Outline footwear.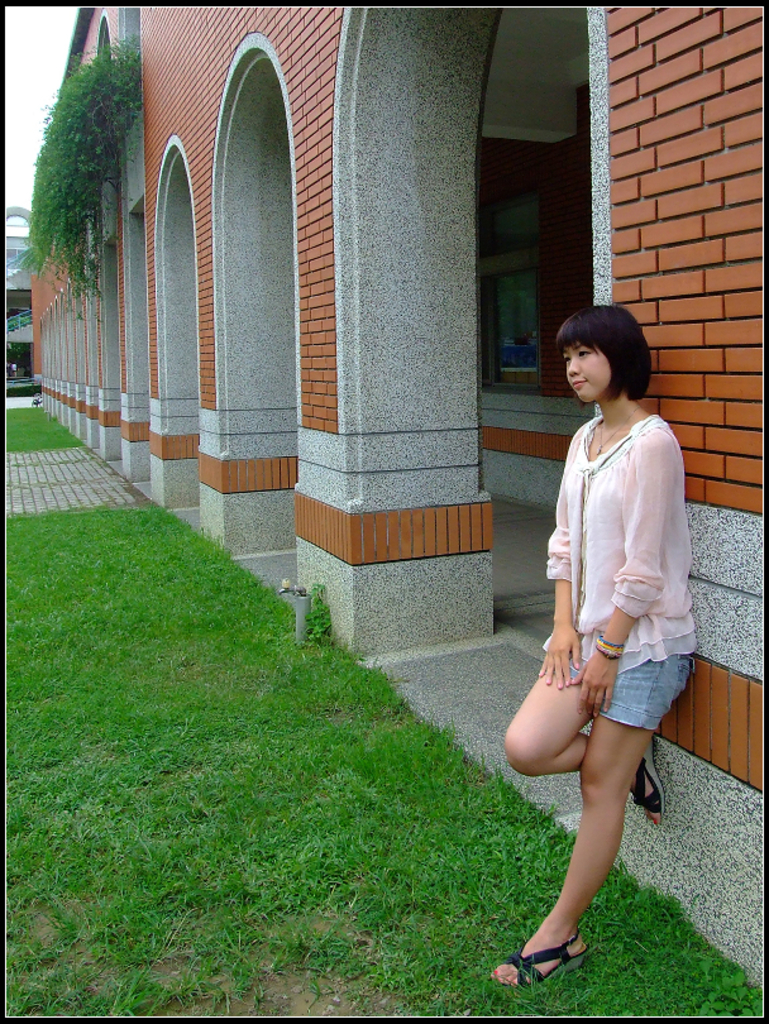
Outline: 489 934 584 990.
